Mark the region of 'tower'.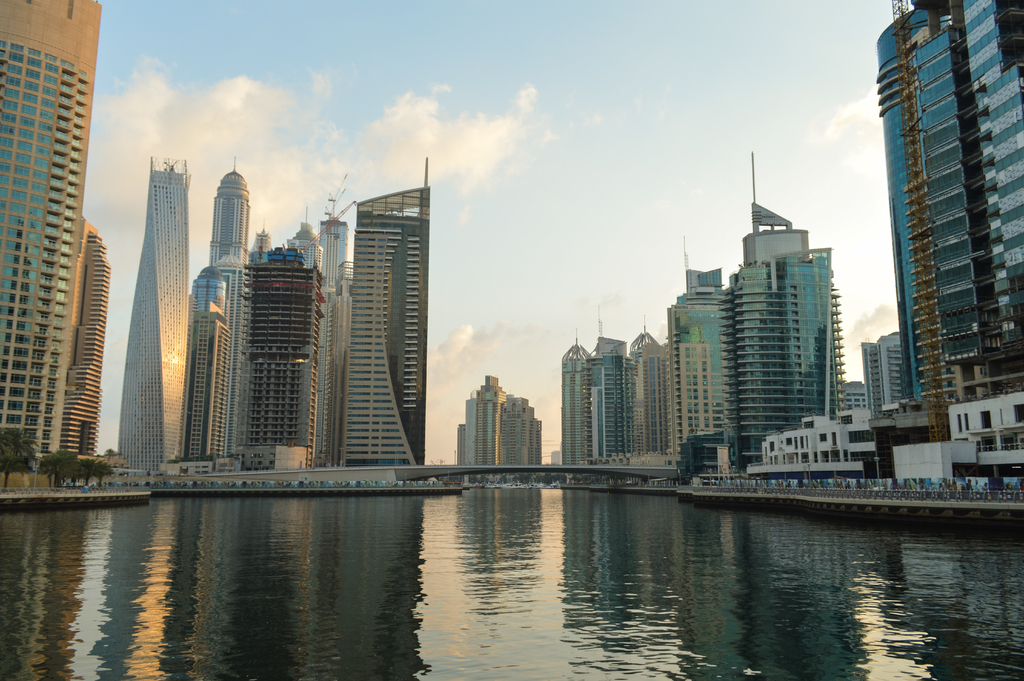
Region: {"left": 186, "top": 174, "right": 350, "bottom": 472}.
